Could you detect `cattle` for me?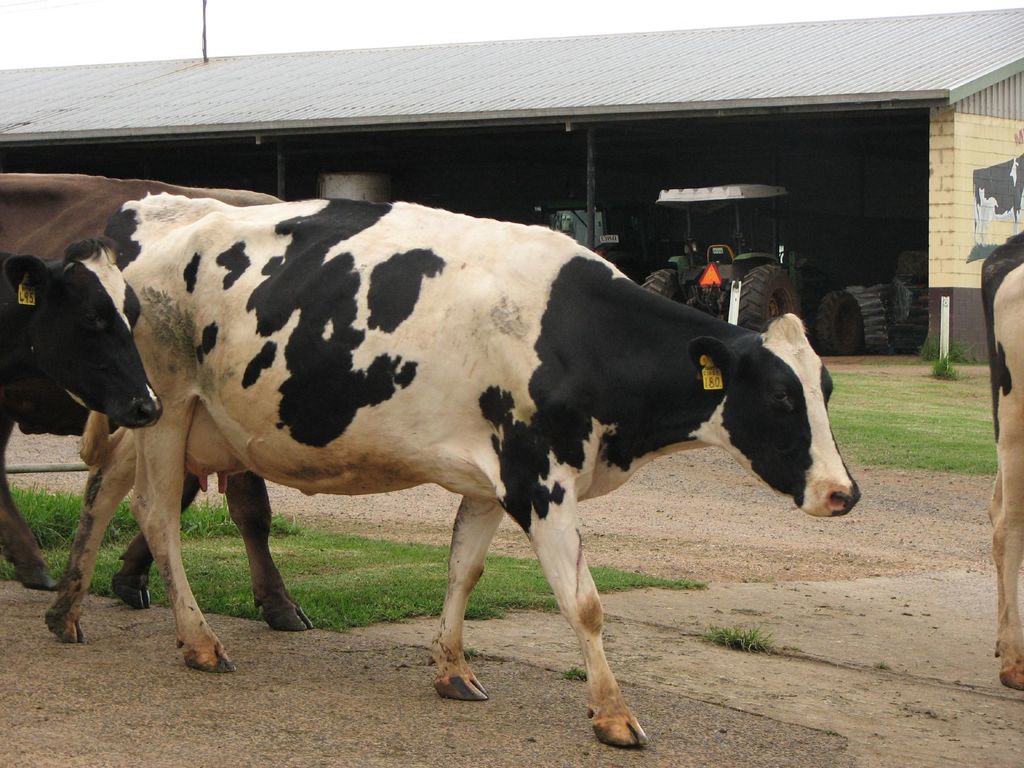
Detection result: (x1=0, y1=171, x2=307, y2=632).
